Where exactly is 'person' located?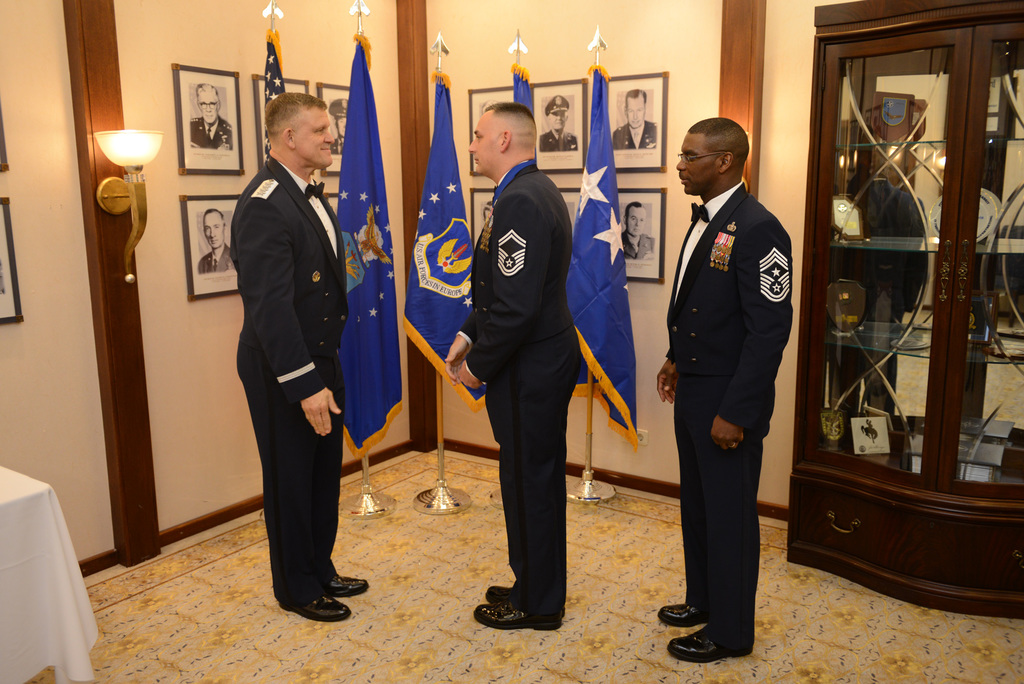
Its bounding box is [198,207,234,277].
